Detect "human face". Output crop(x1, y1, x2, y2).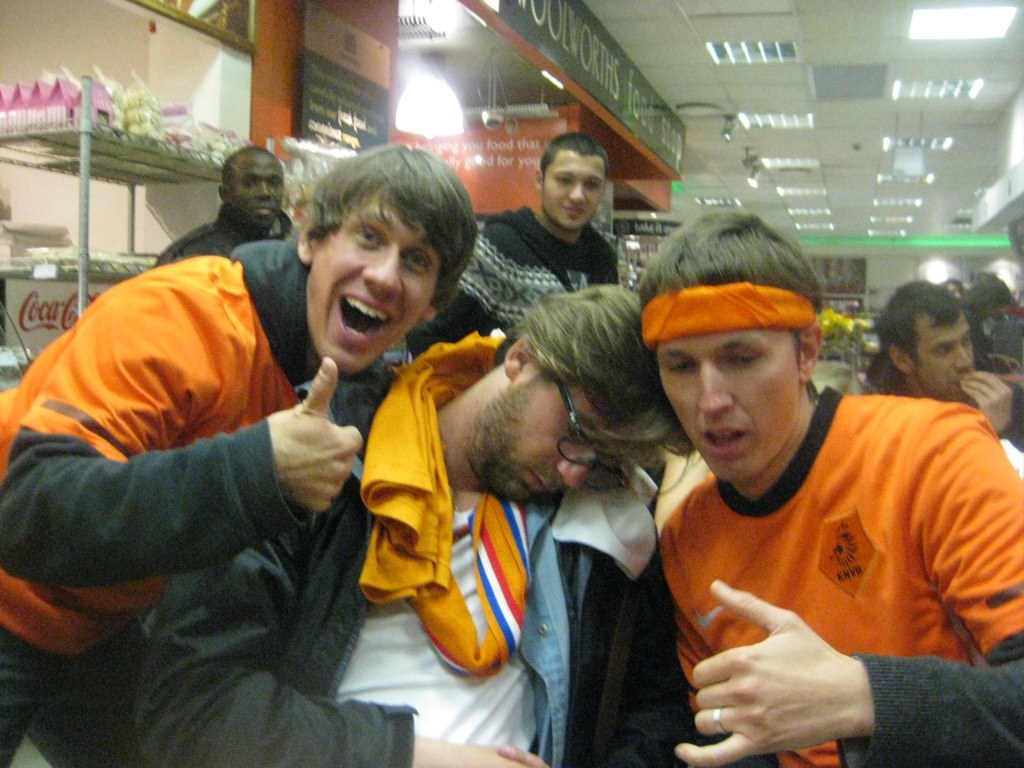
crop(907, 316, 996, 398).
